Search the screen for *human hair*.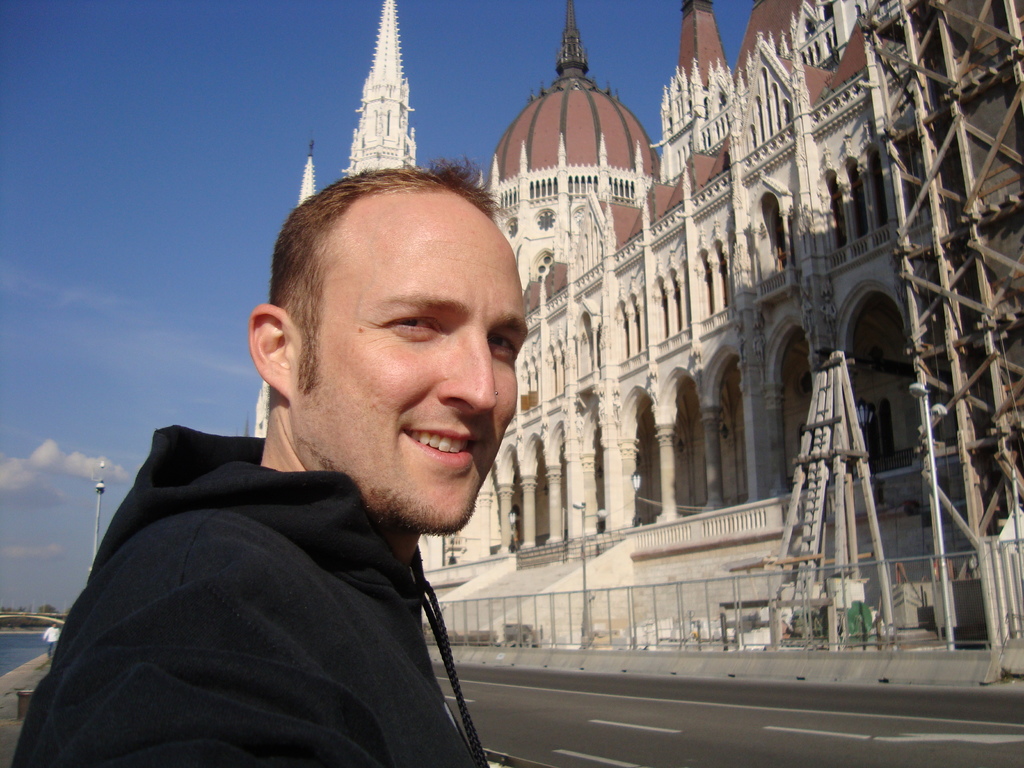
Found at region(267, 159, 500, 394).
